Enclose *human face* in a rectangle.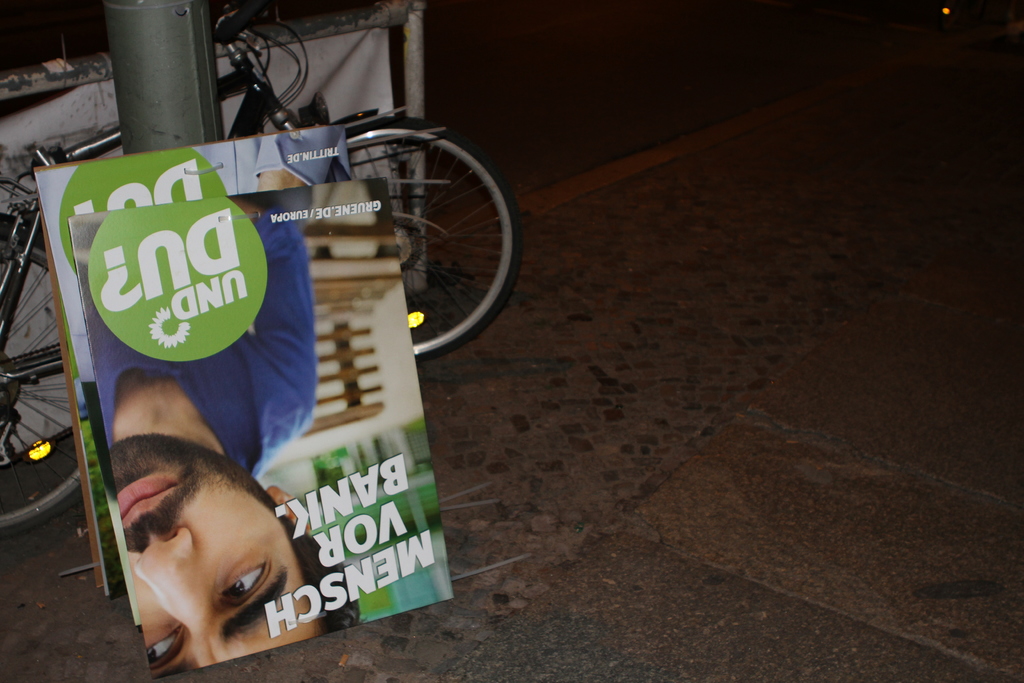
103:439:328:682.
